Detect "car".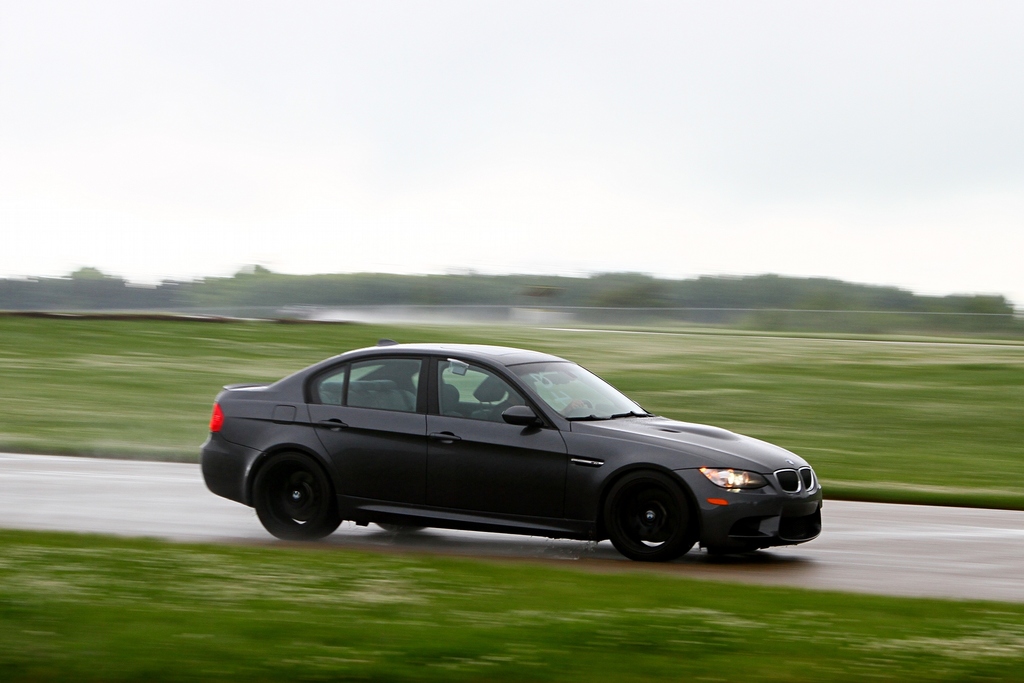
Detected at <box>197,345,831,568</box>.
